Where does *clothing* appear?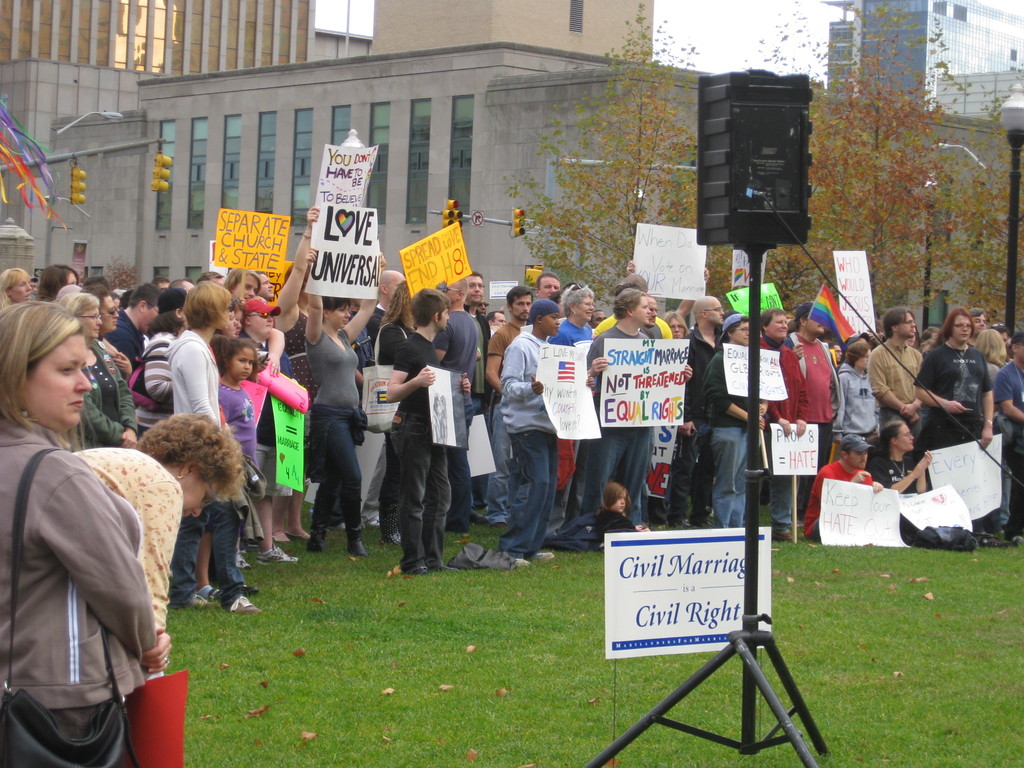
Appears at {"x1": 868, "y1": 339, "x2": 922, "y2": 424}.
